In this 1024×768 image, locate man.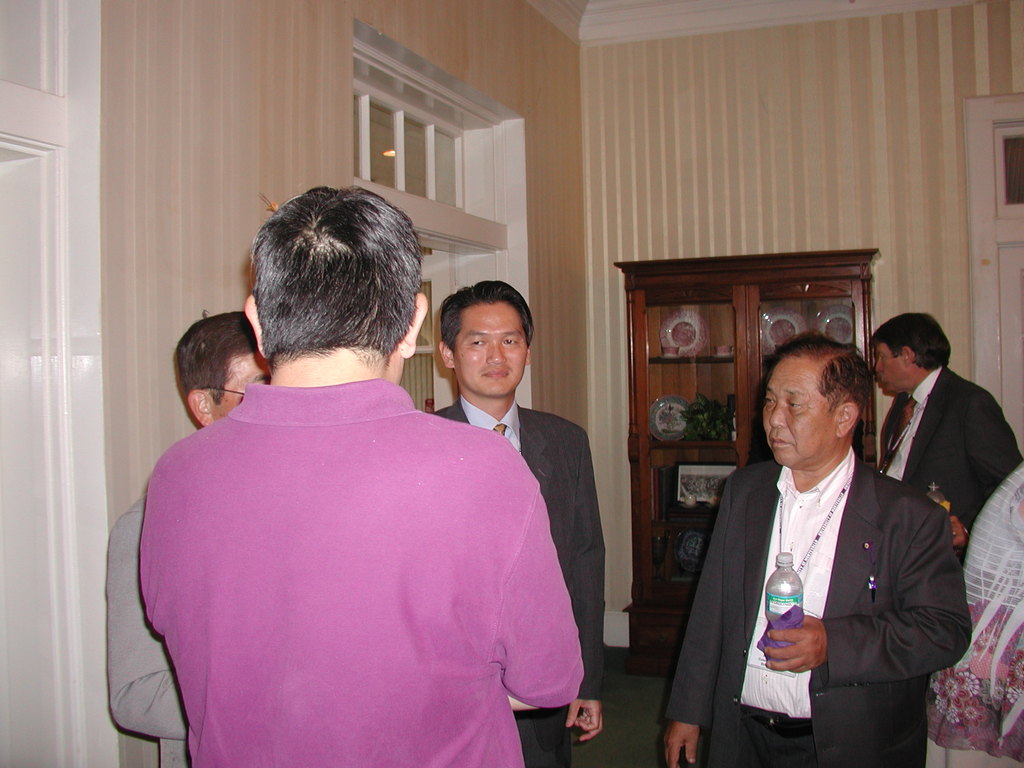
Bounding box: [left=140, top=182, right=586, bottom=767].
